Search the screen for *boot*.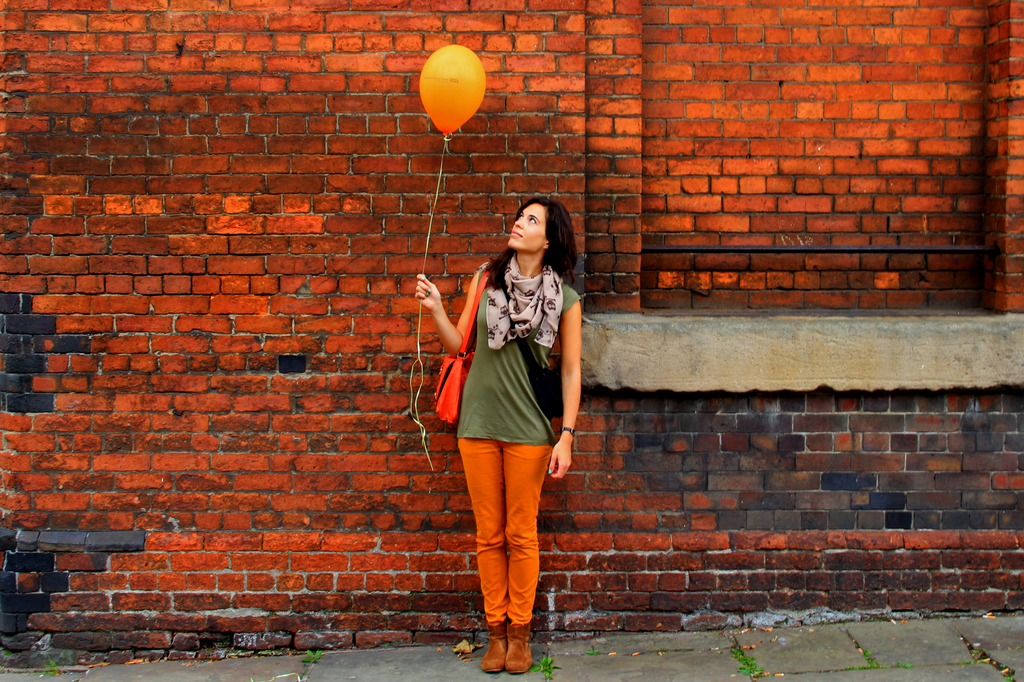
Found at (x1=509, y1=620, x2=534, y2=676).
